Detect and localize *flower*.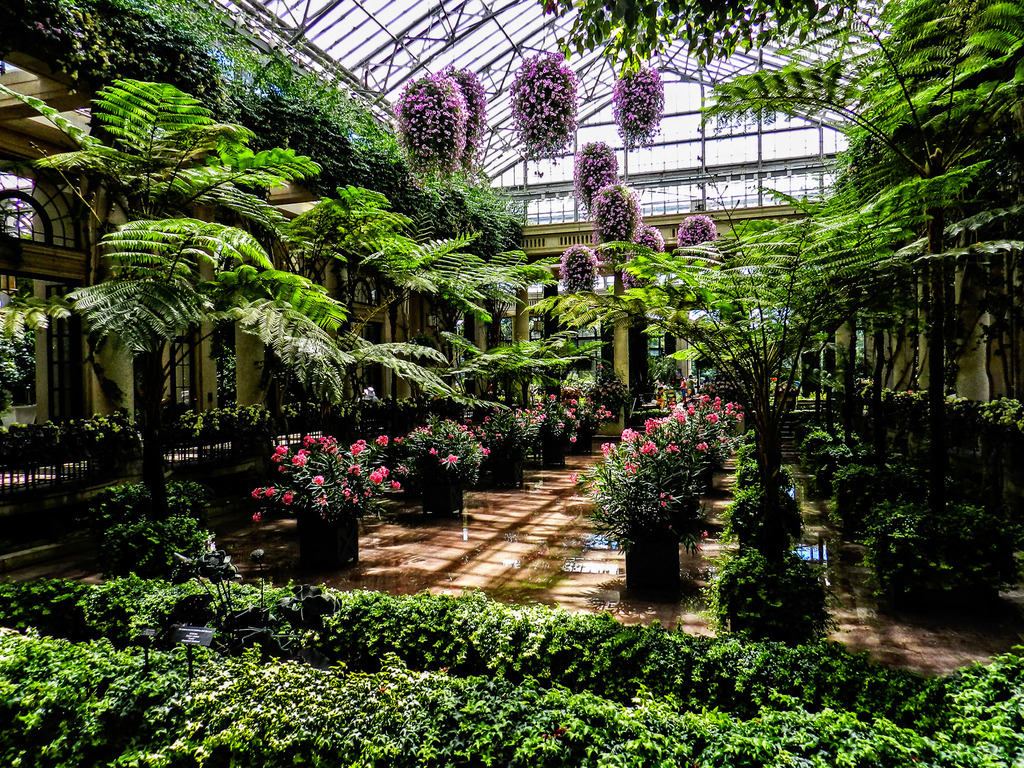
Localized at bbox(483, 447, 490, 460).
